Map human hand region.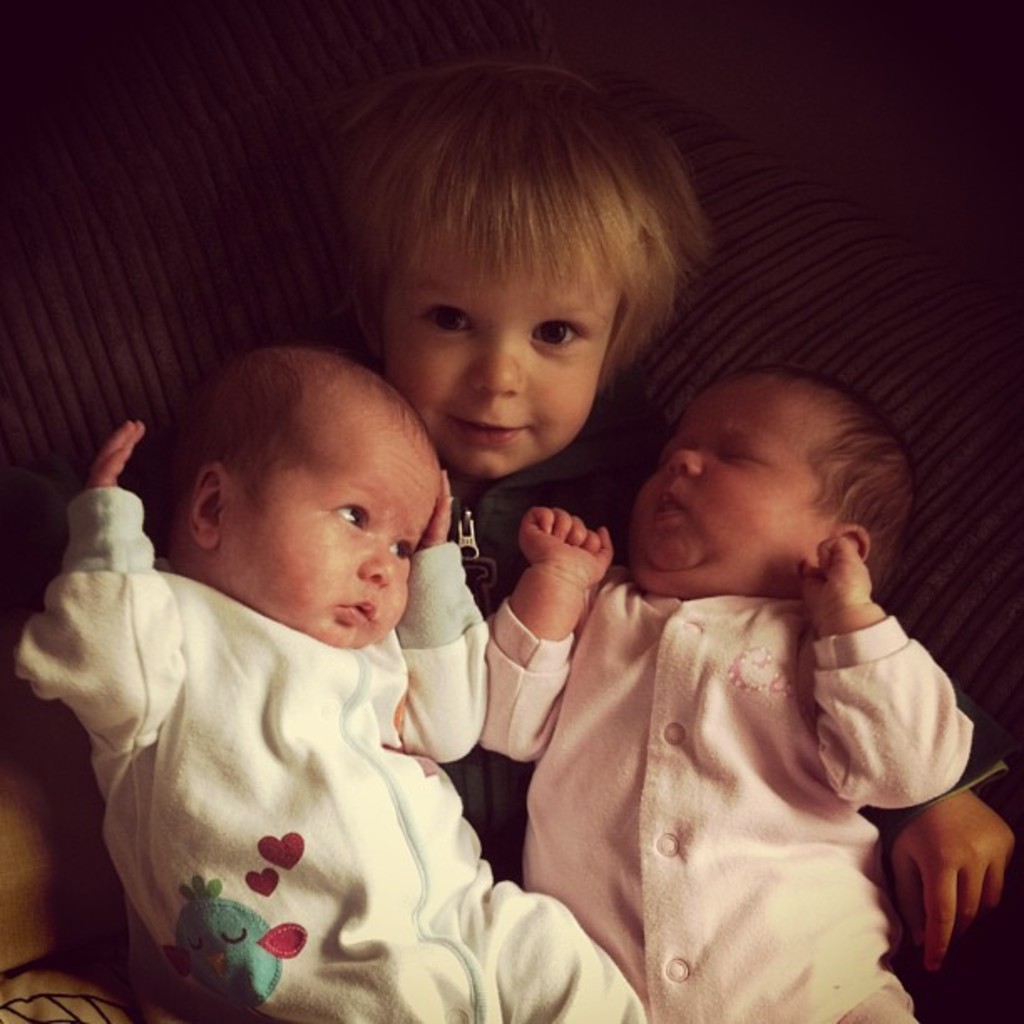
Mapped to 84/415/147/490.
